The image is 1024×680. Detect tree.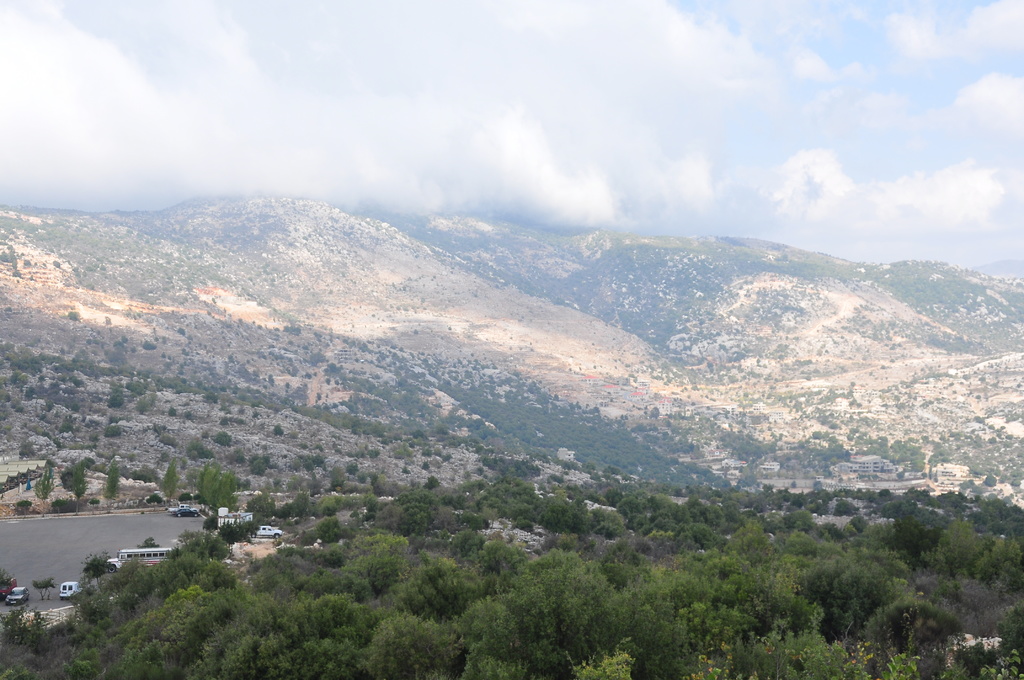
Detection: bbox=(143, 340, 152, 350).
